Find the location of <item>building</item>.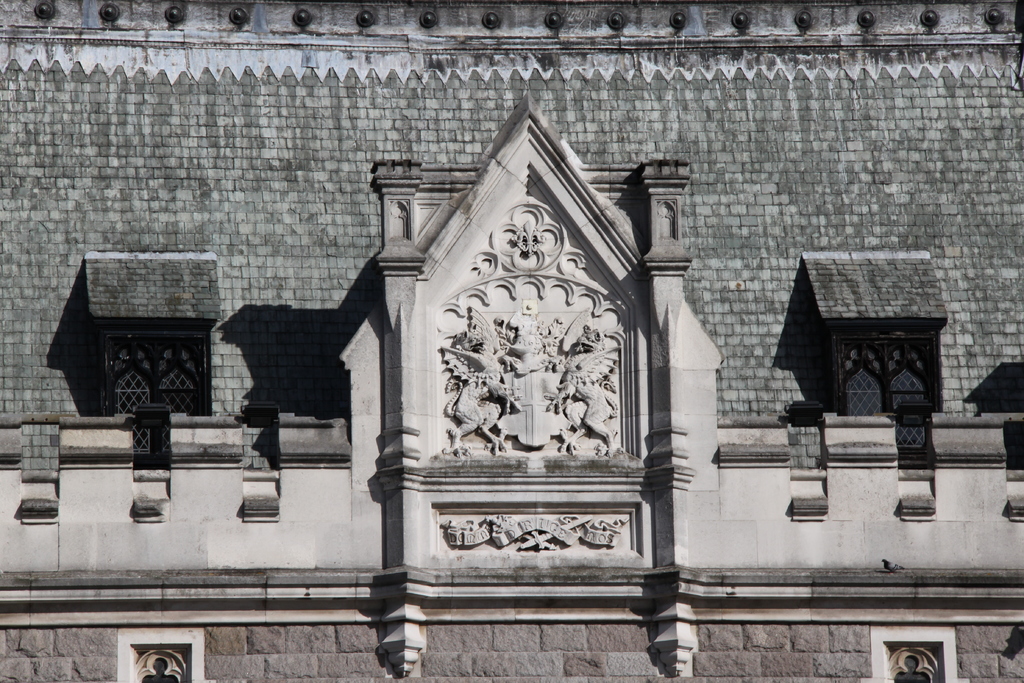
Location: [0,0,1023,682].
